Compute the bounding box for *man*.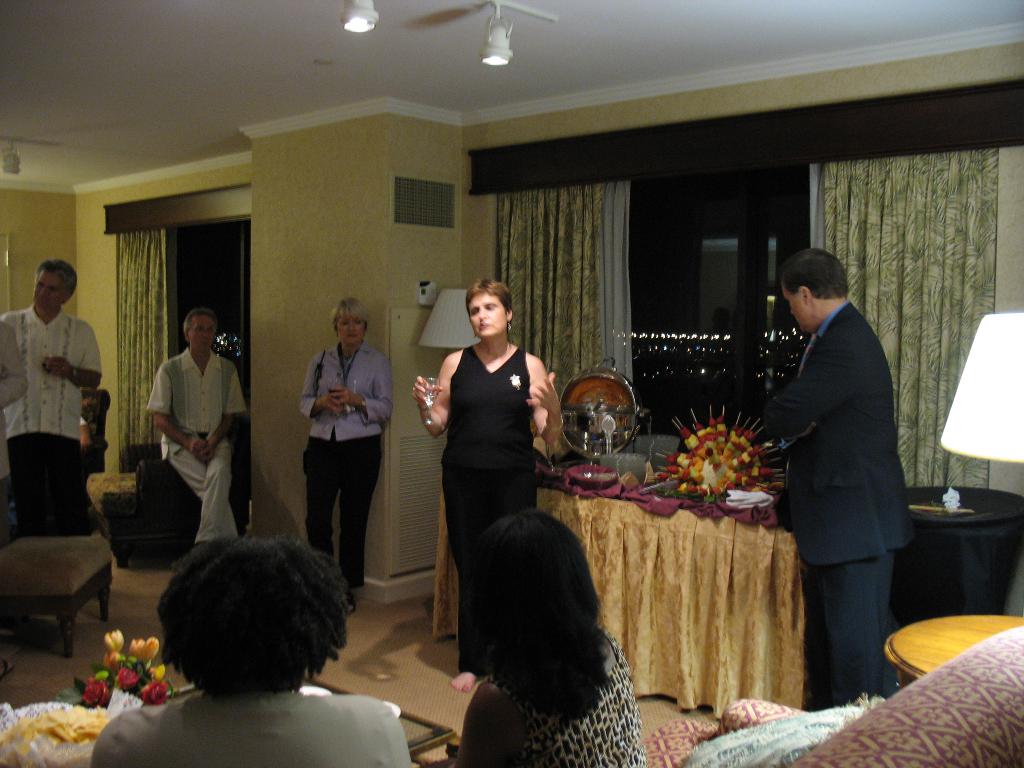
<bbox>755, 223, 922, 716</bbox>.
